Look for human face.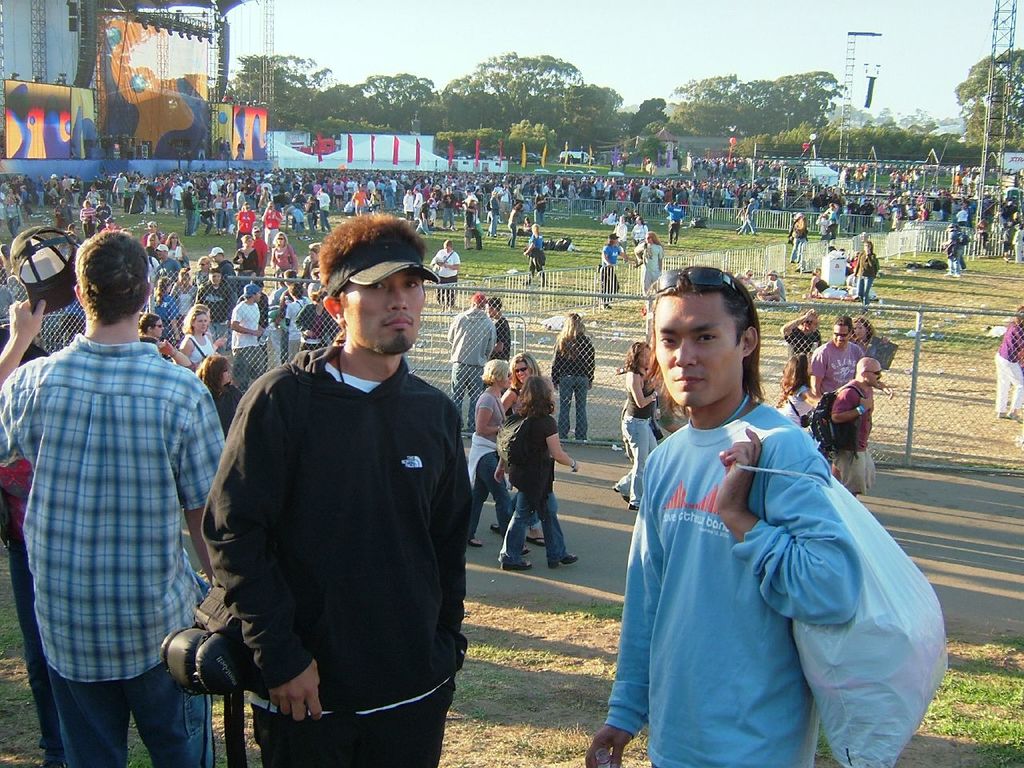
Found: x1=869, y1=364, x2=881, y2=386.
